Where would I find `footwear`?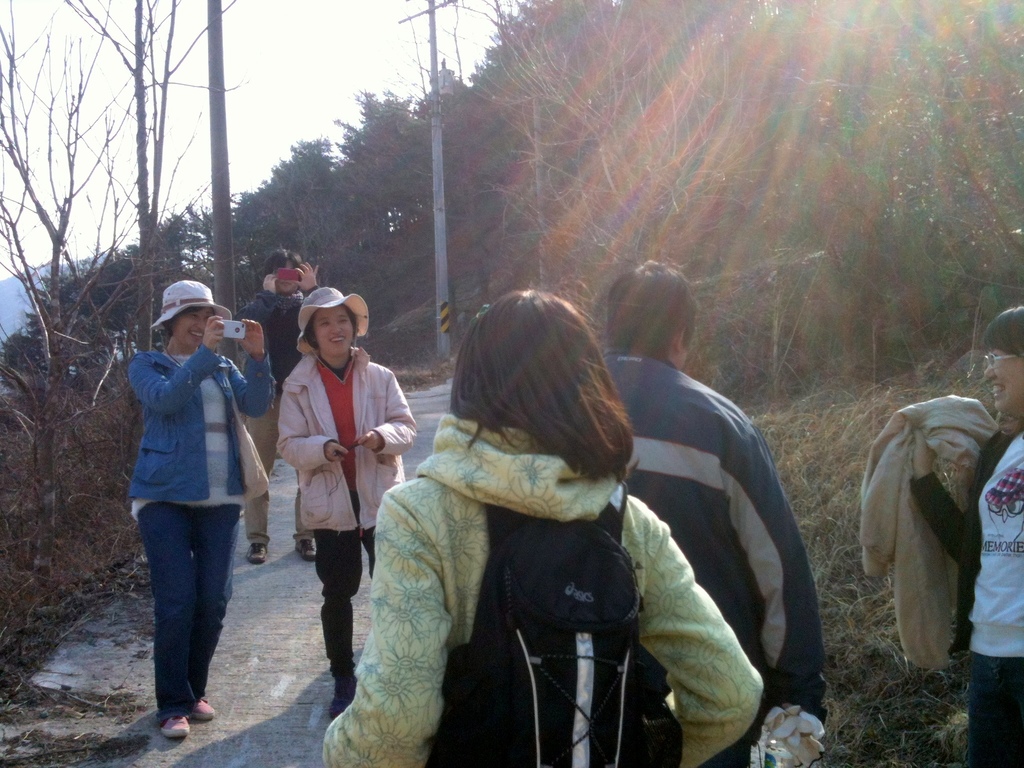
At <box>242,543,269,564</box>.
